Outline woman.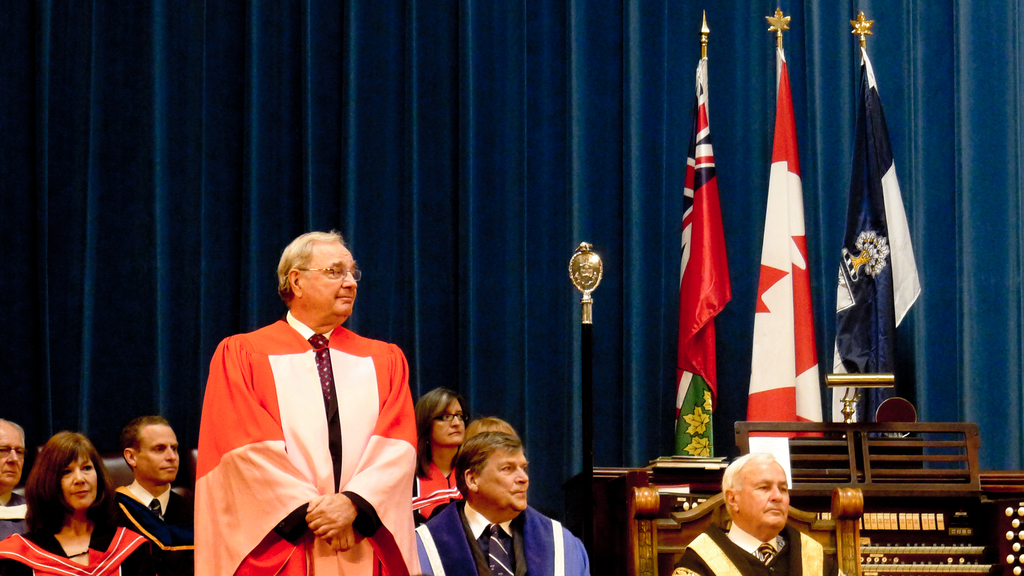
Outline: left=58, top=420, right=161, bottom=573.
